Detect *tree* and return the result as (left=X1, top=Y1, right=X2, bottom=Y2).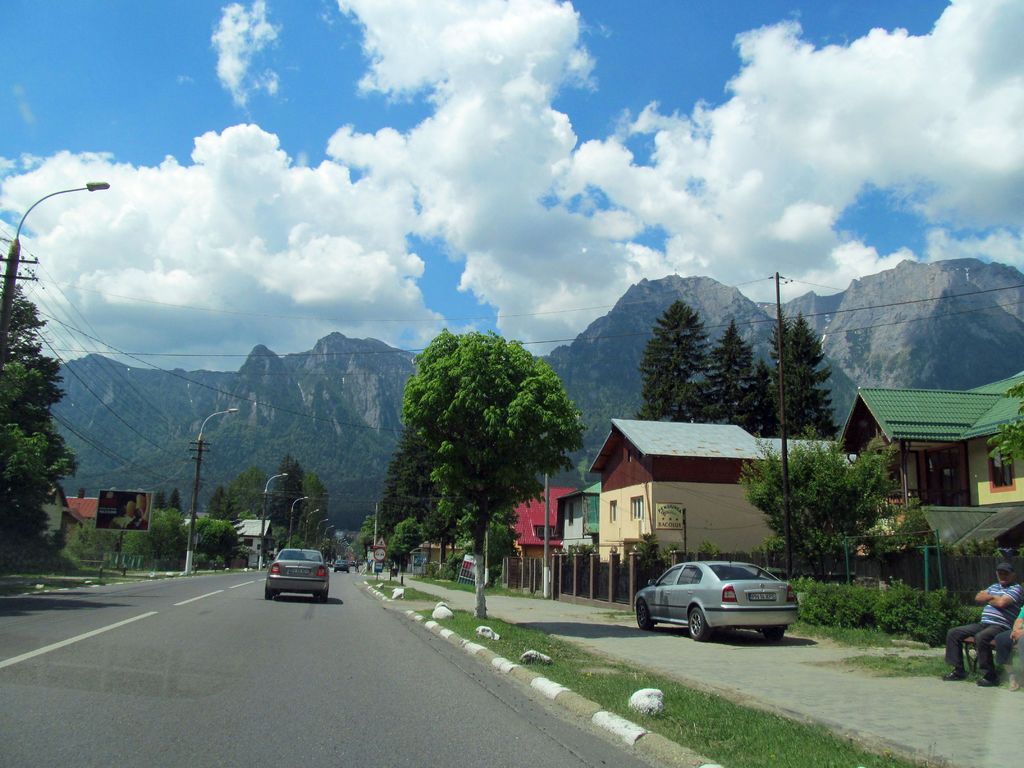
(left=990, top=383, right=1023, bottom=463).
